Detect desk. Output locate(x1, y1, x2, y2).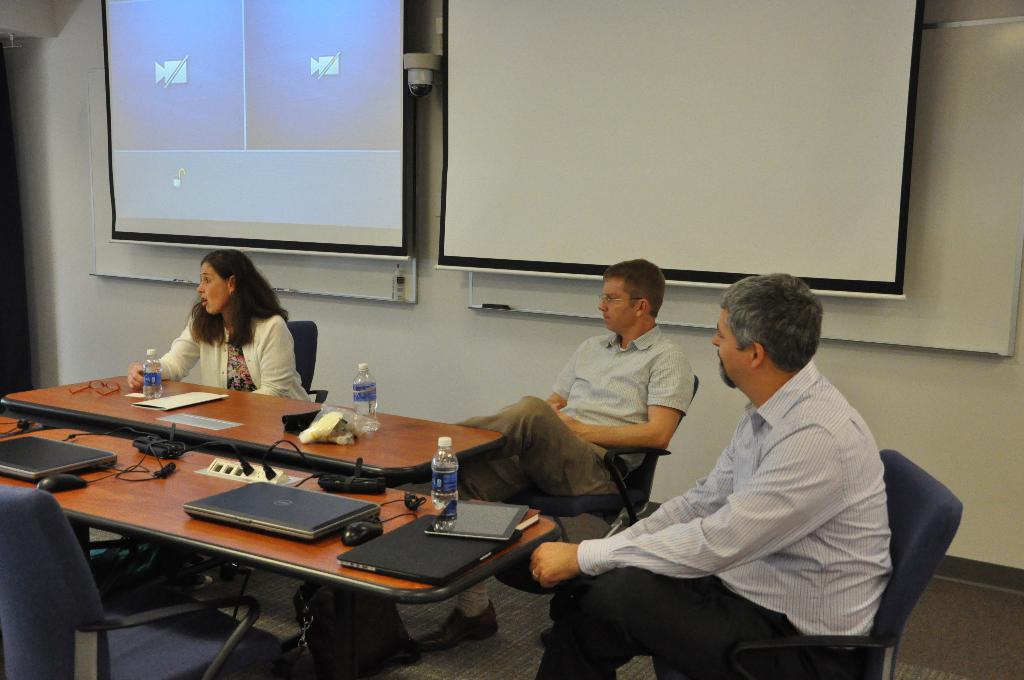
locate(0, 370, 509, 655).
